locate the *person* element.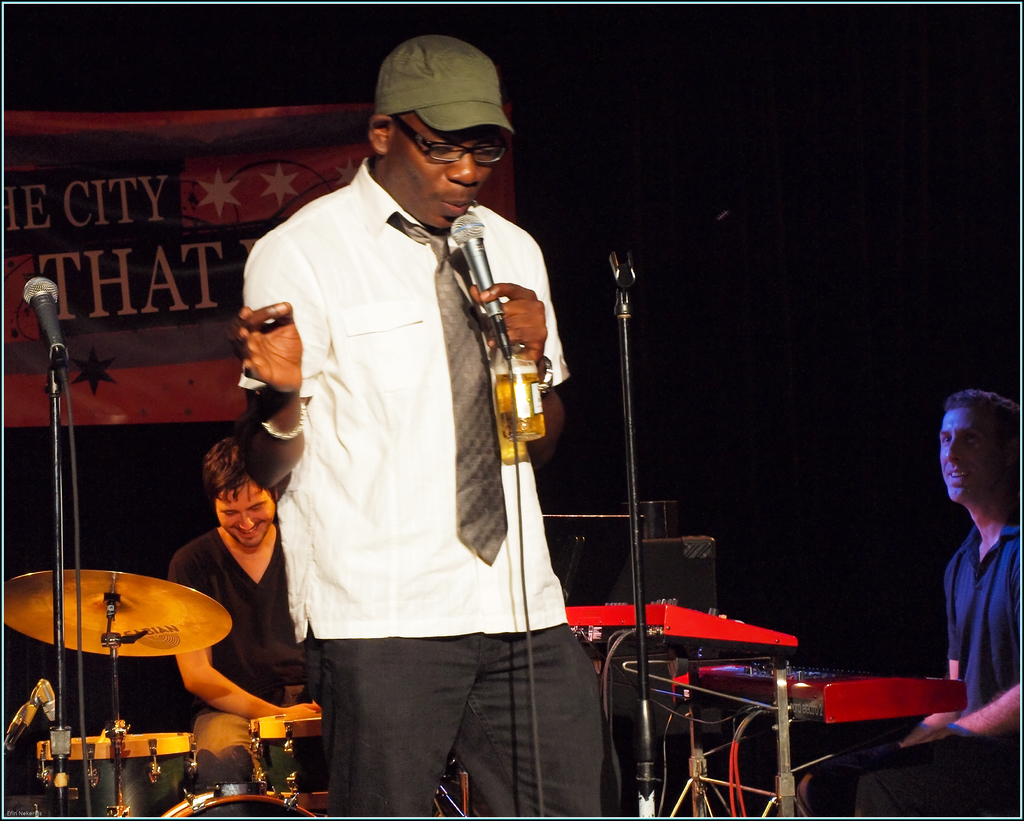
Element bbox: x1=229 y1=35 x2=606 y2=820.
